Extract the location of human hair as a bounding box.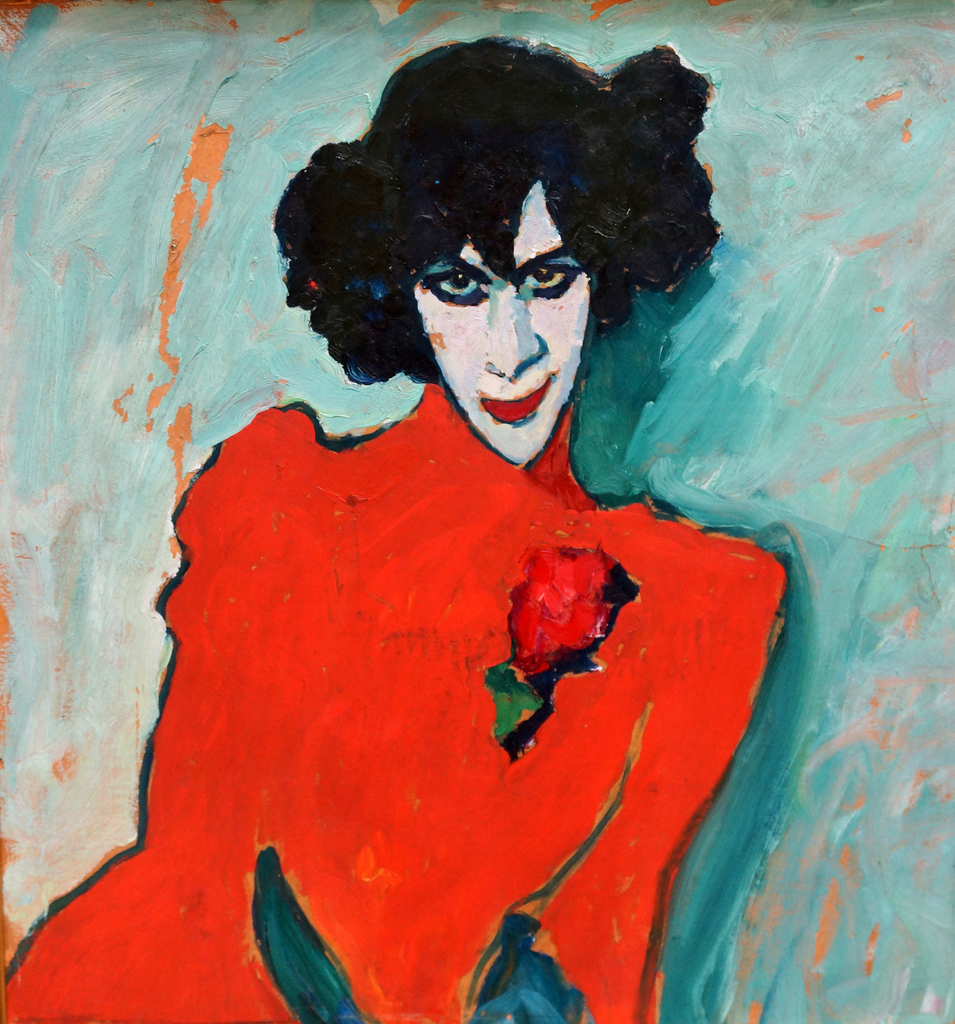
(x1=305, y1=0, x2=749, y2=475).
